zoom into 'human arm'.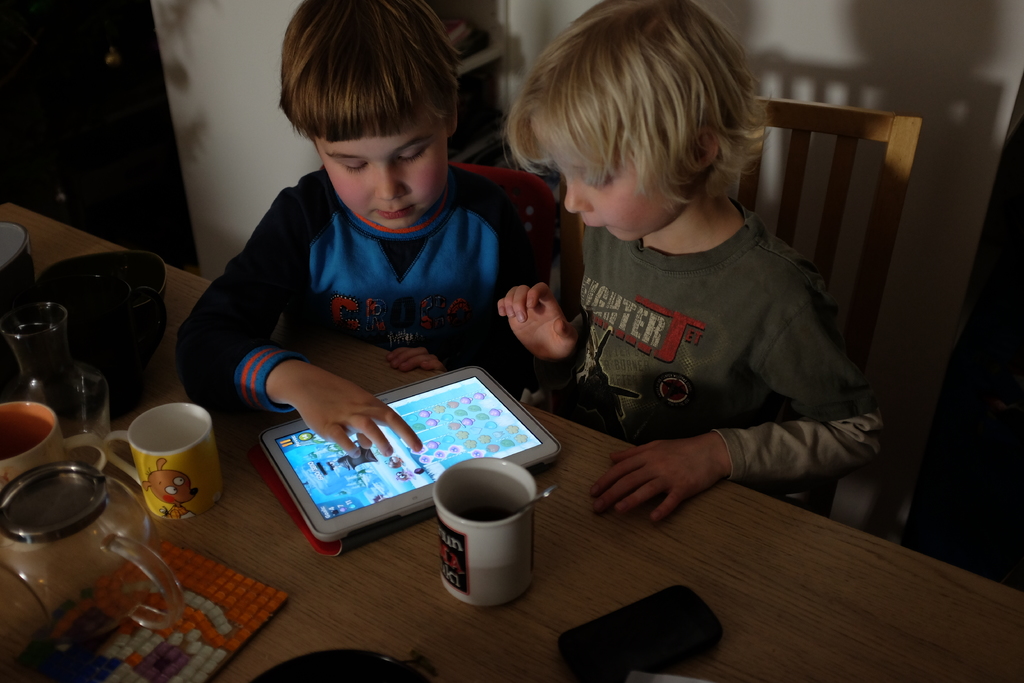
Zoom target: bbox=[383, 337, 451, 372].
